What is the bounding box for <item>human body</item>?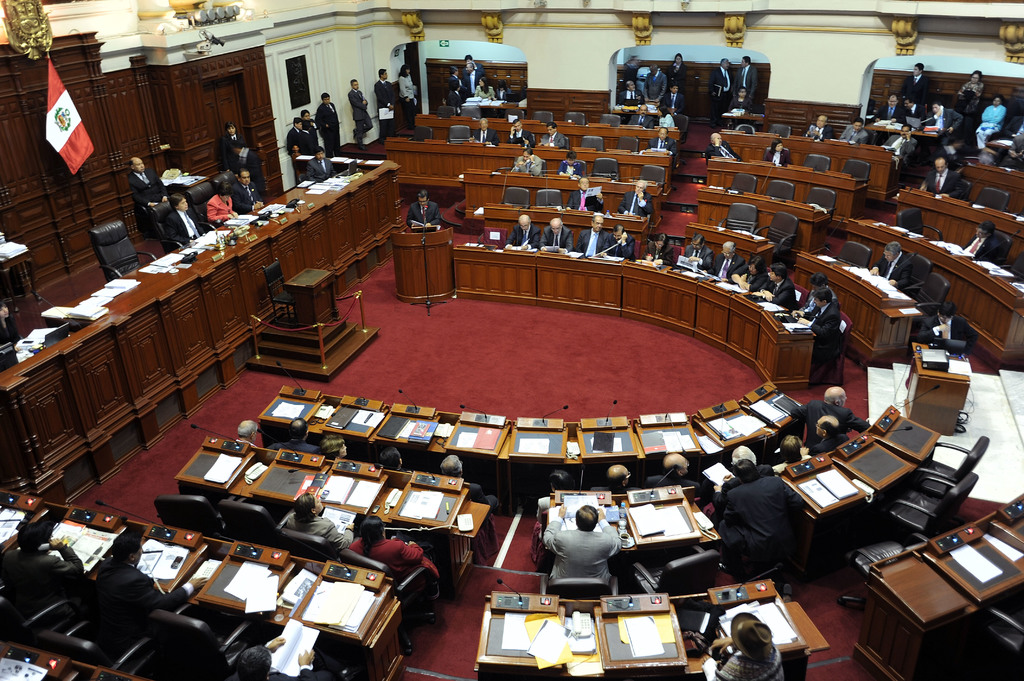
l=711, t=465, r=777, b=508.
